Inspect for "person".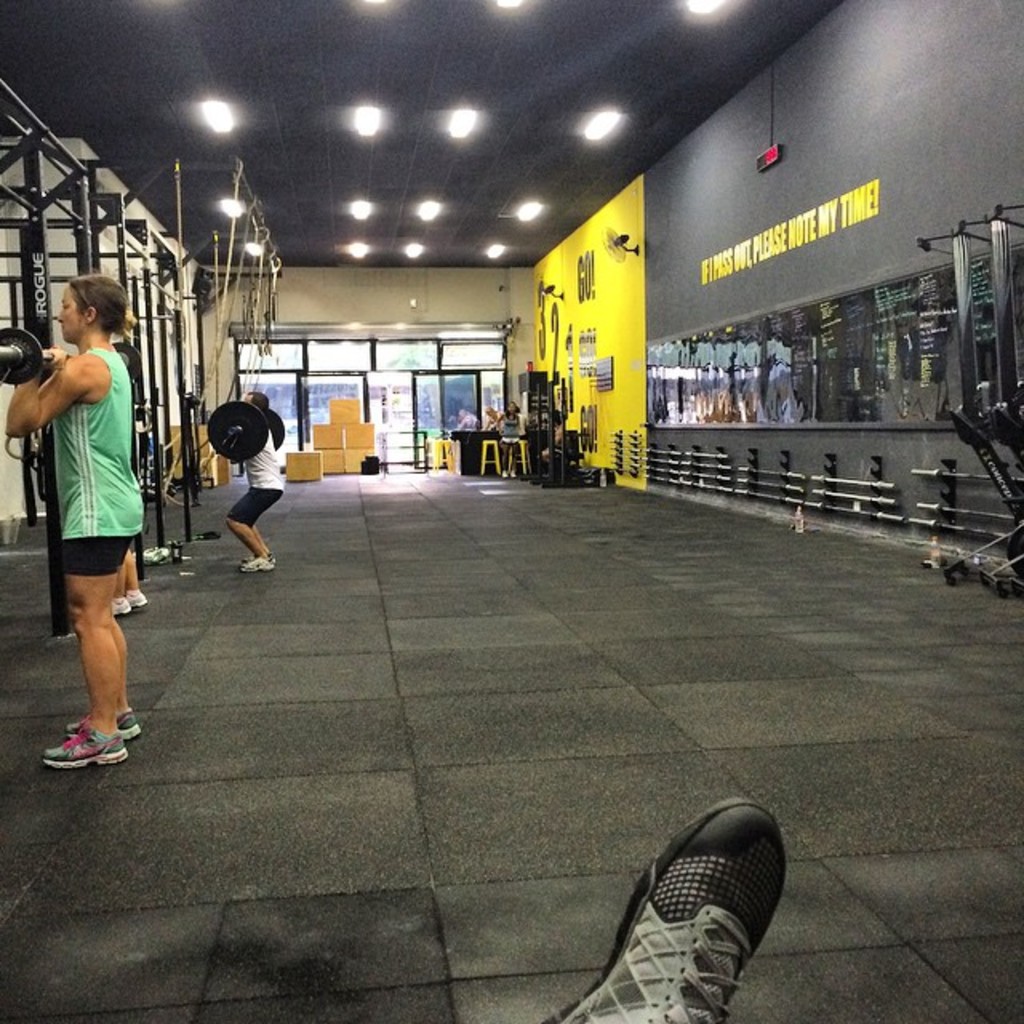
Inspection: (x1=110, y1=549, x2=149, y2=618).
